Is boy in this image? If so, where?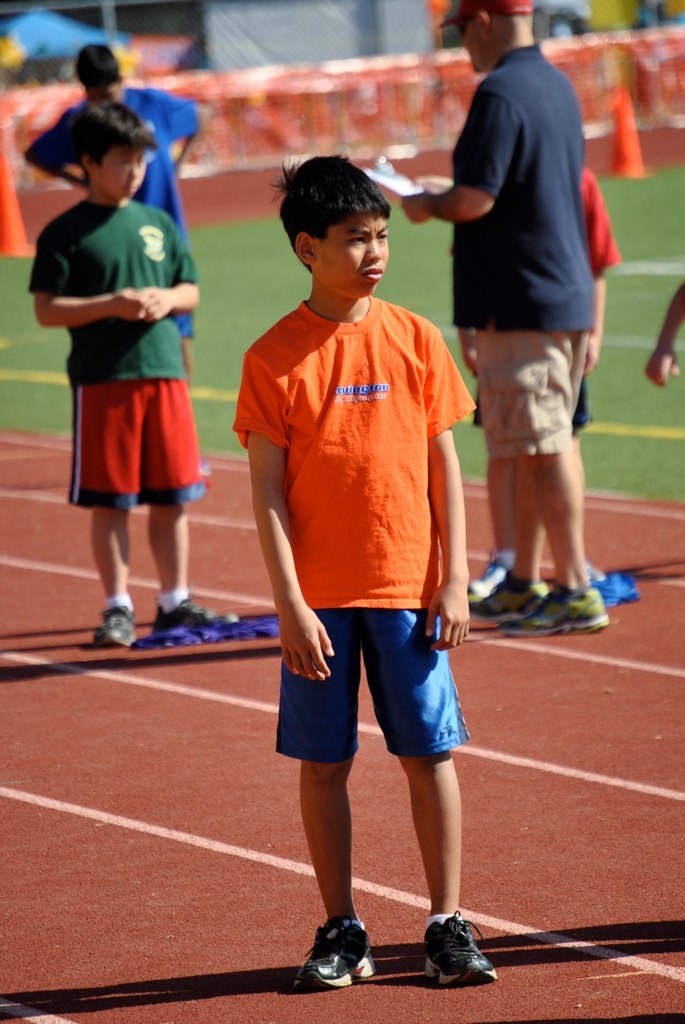
Yes, at Rect(26, 96, 237, 653).
